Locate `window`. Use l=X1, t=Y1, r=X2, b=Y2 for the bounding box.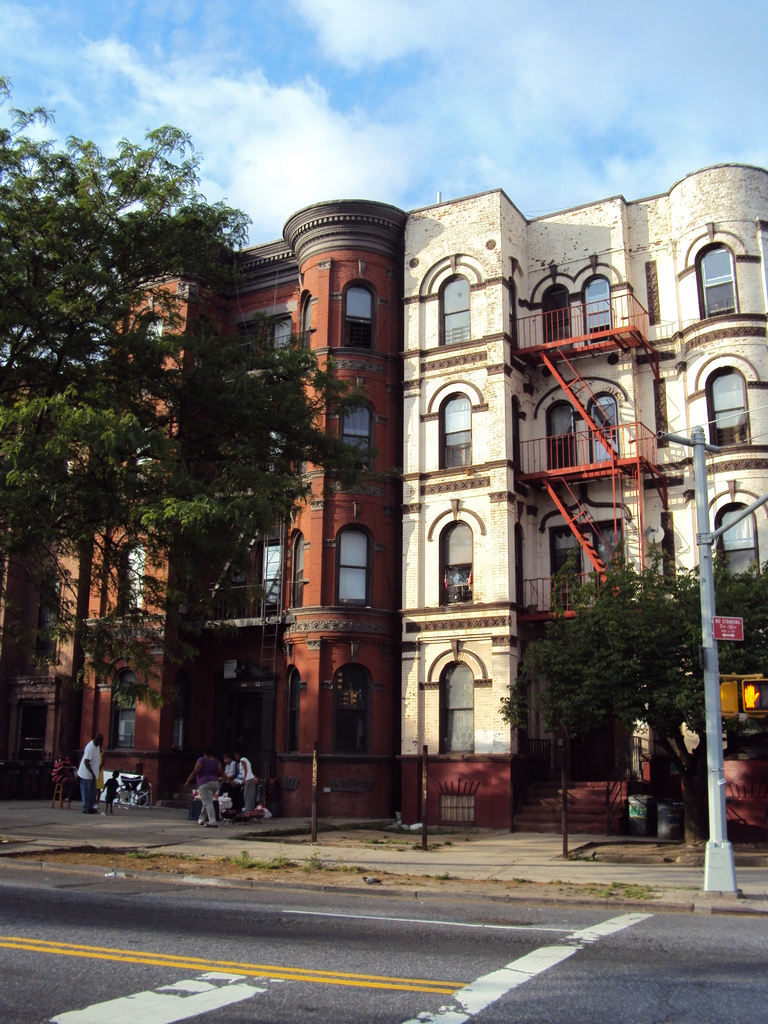
l=224, t=310, r=292, b=365.
